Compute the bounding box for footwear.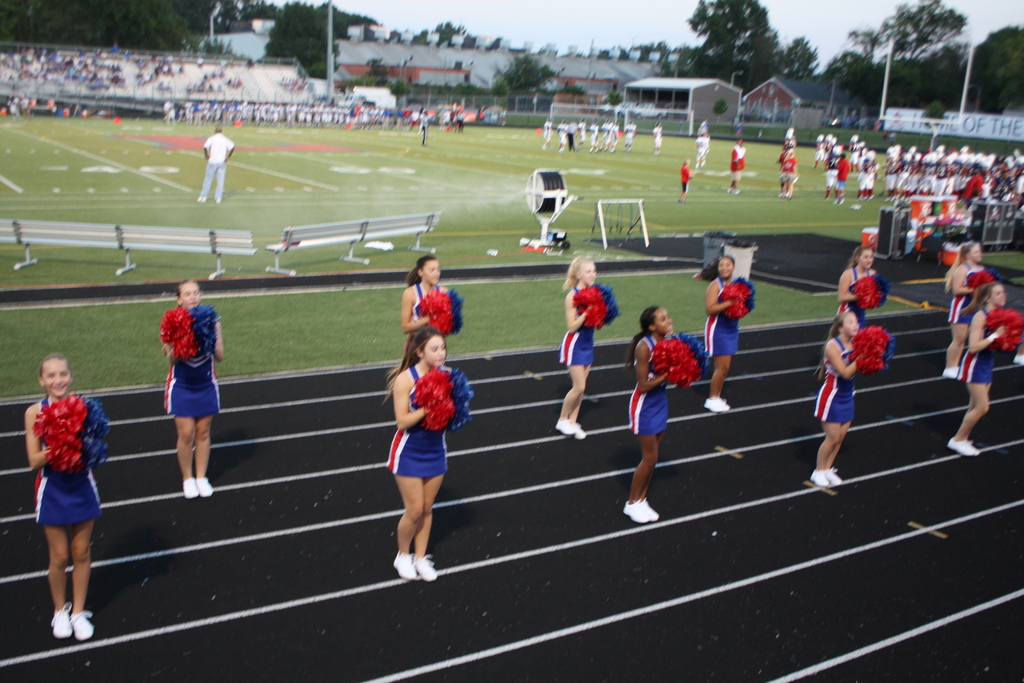
select_region(703, 398, 724, 411).
